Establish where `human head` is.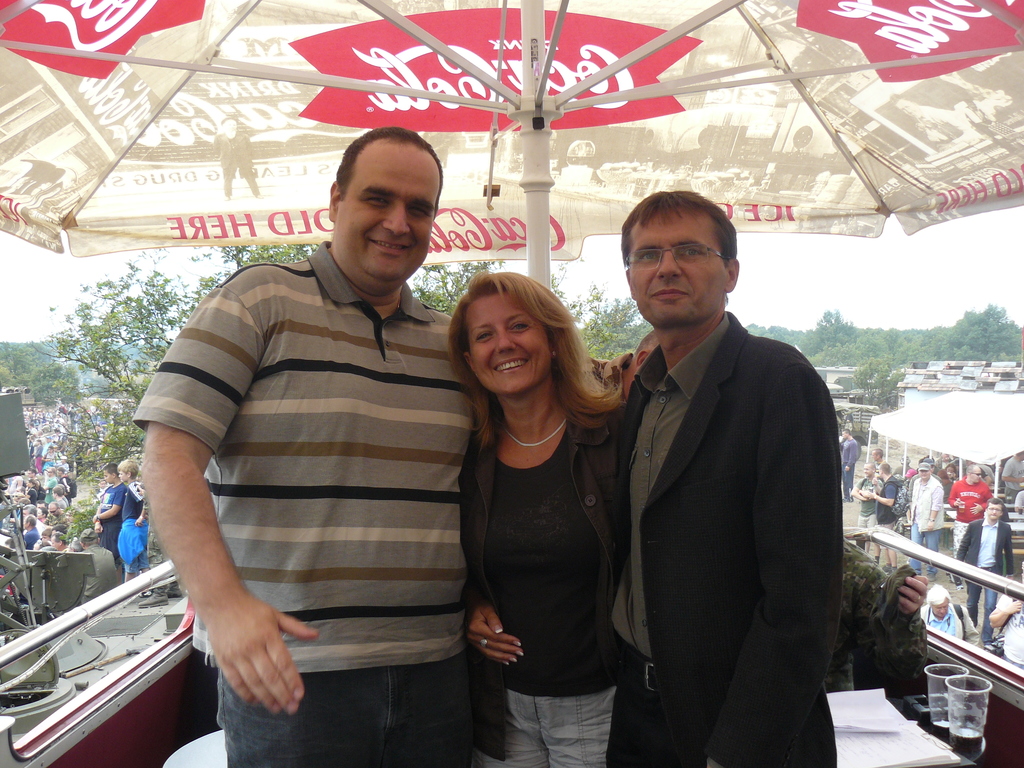
Established at bbox=[612, 183, 748, 325].
